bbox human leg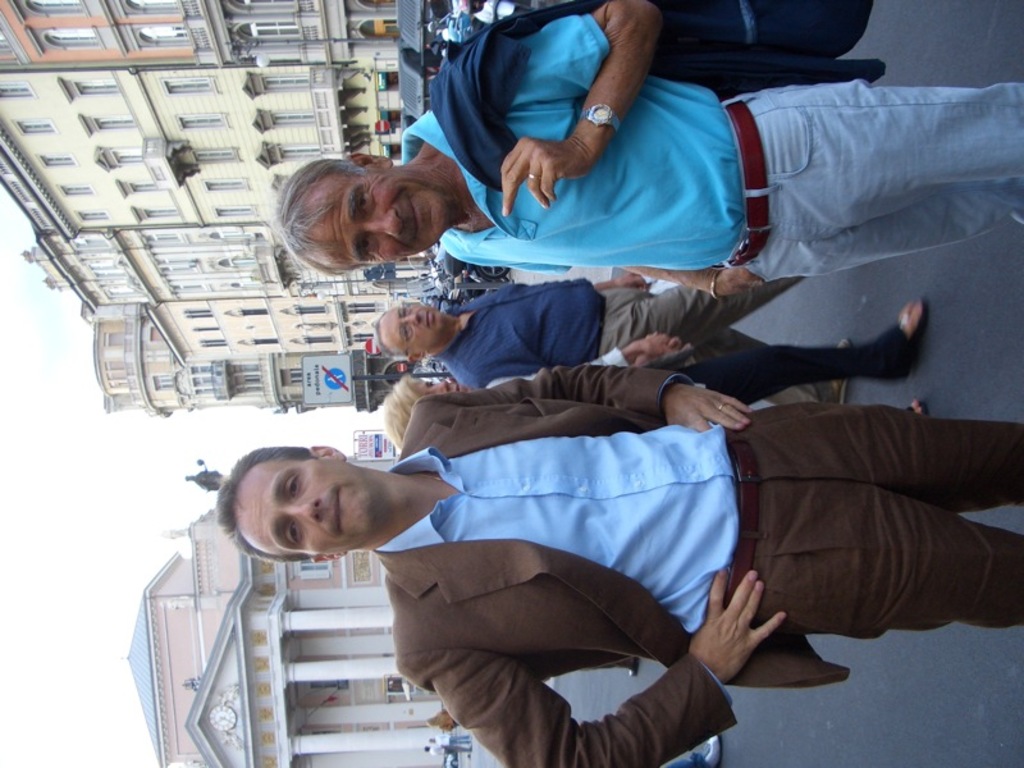
bbox=[737, 479, 1023, 636]
